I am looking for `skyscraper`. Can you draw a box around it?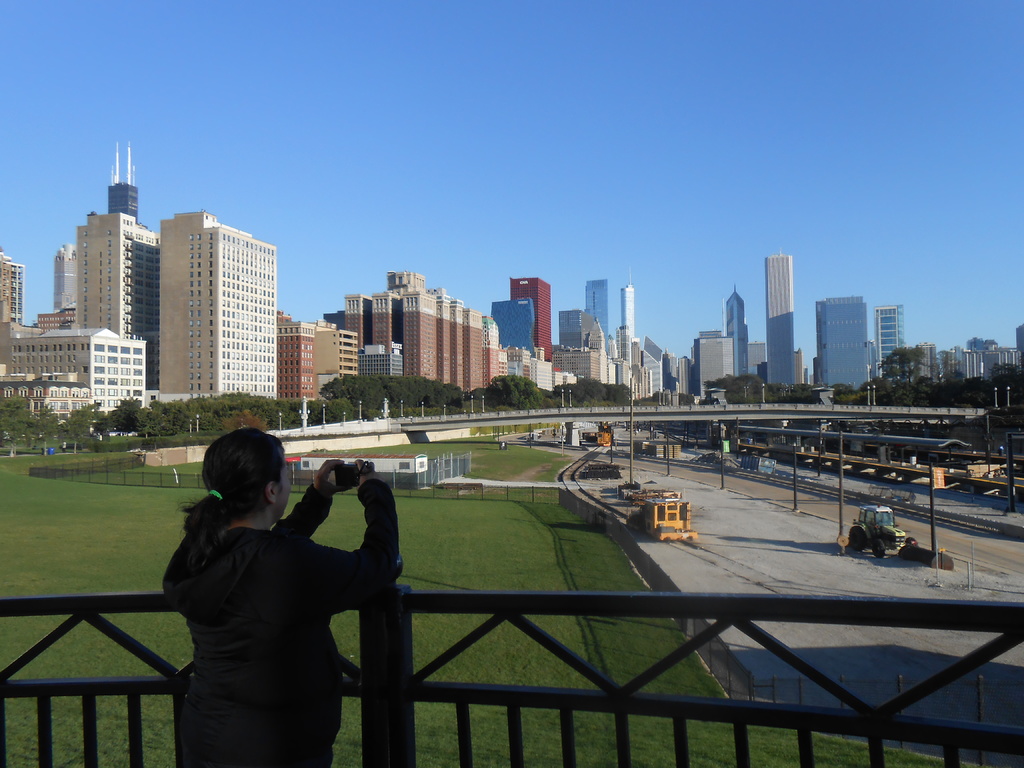
Sure, the bounding box is rect(875, 306, 903, 380).
